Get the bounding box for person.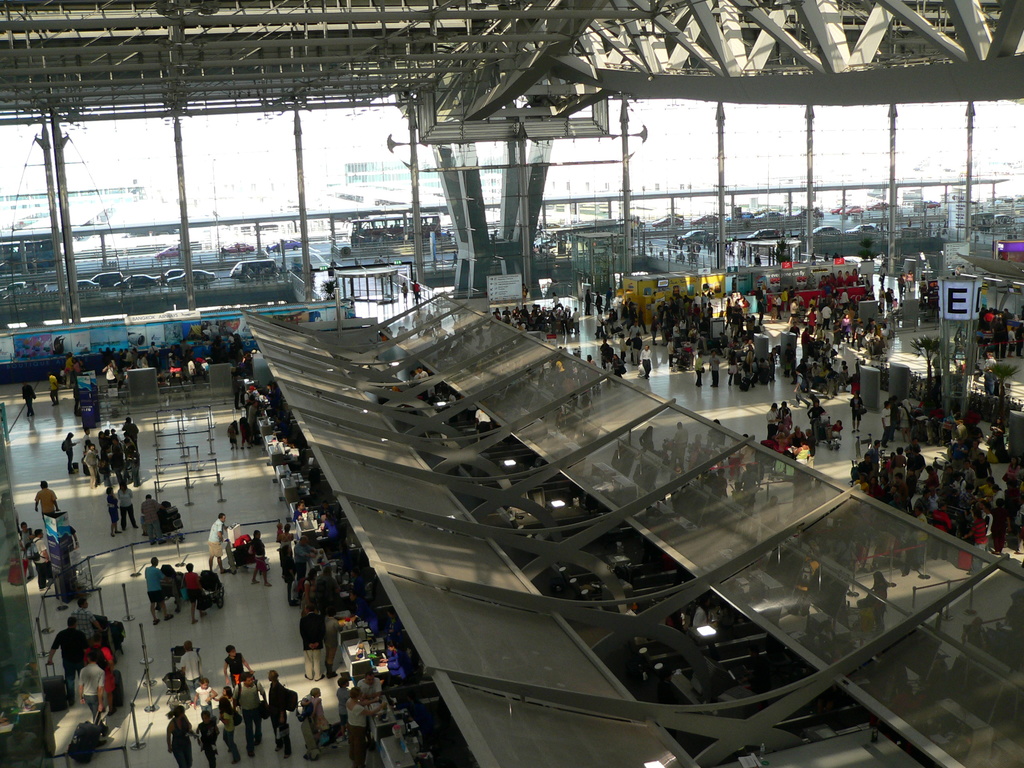
left=42, top=616, right=88, bottom=712.
